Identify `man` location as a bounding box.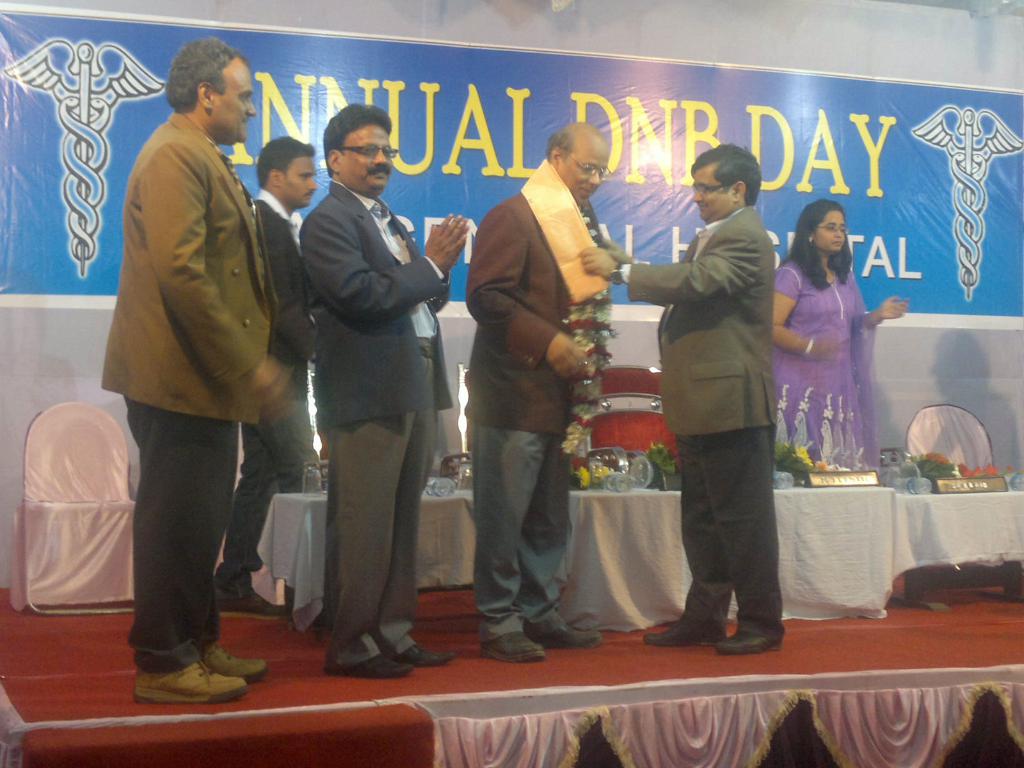
pyautogui.locateOnScreen(575, 145, 781, 653).
